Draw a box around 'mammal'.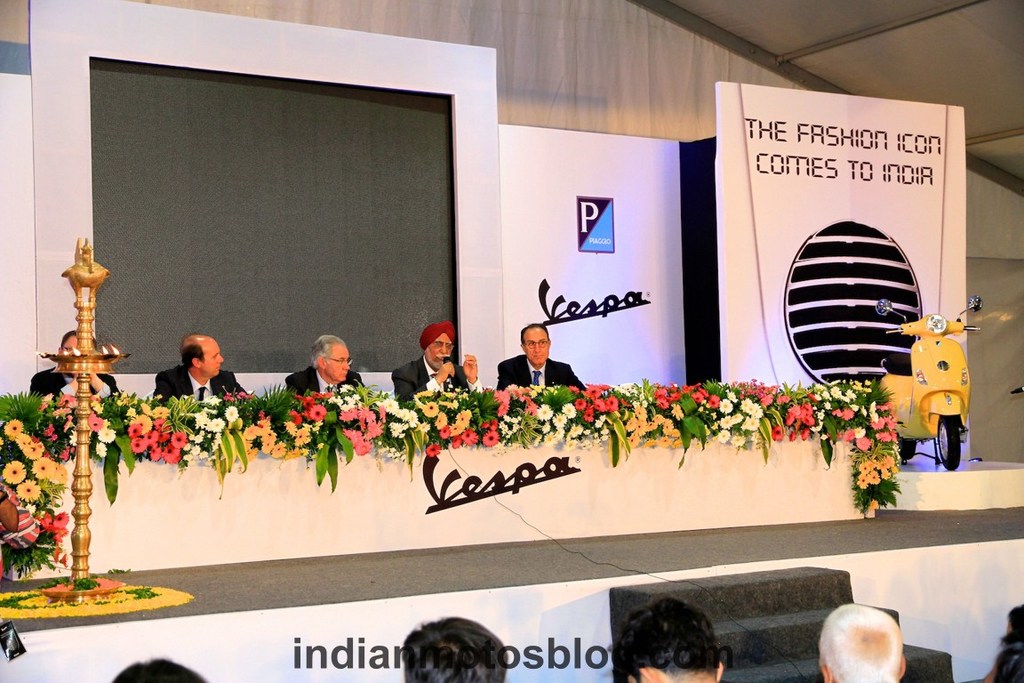
(x1=816, y1=602, x2=908, y2=682).
